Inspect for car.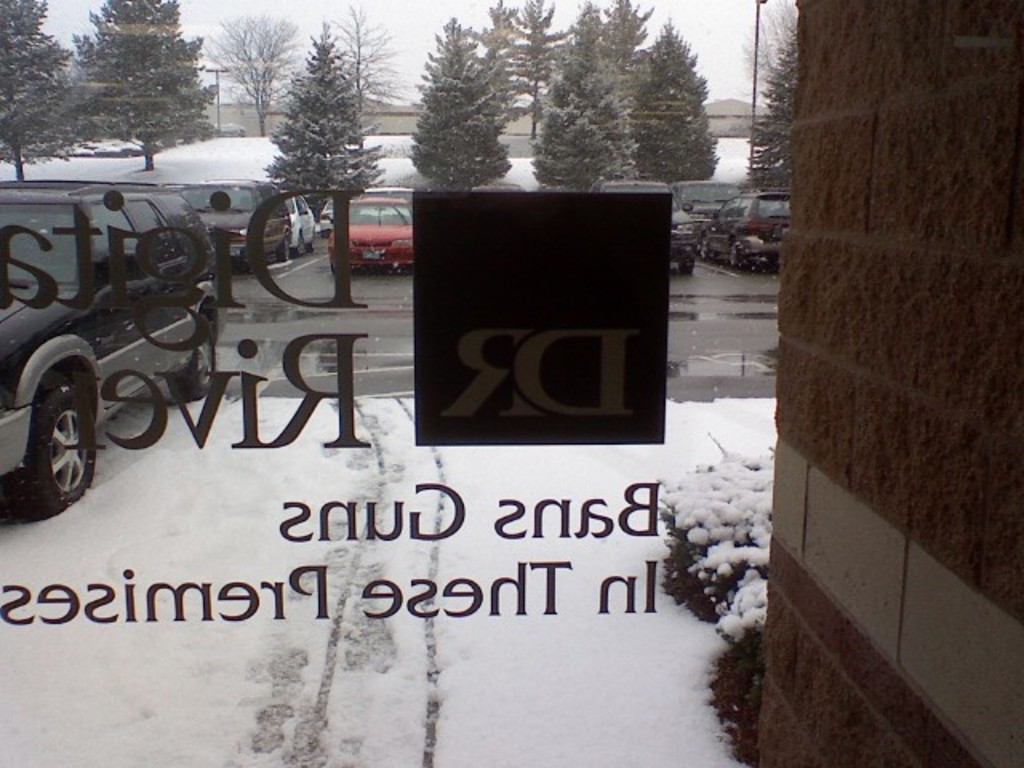
Inspection: box=[278, 189, 315, 248].
